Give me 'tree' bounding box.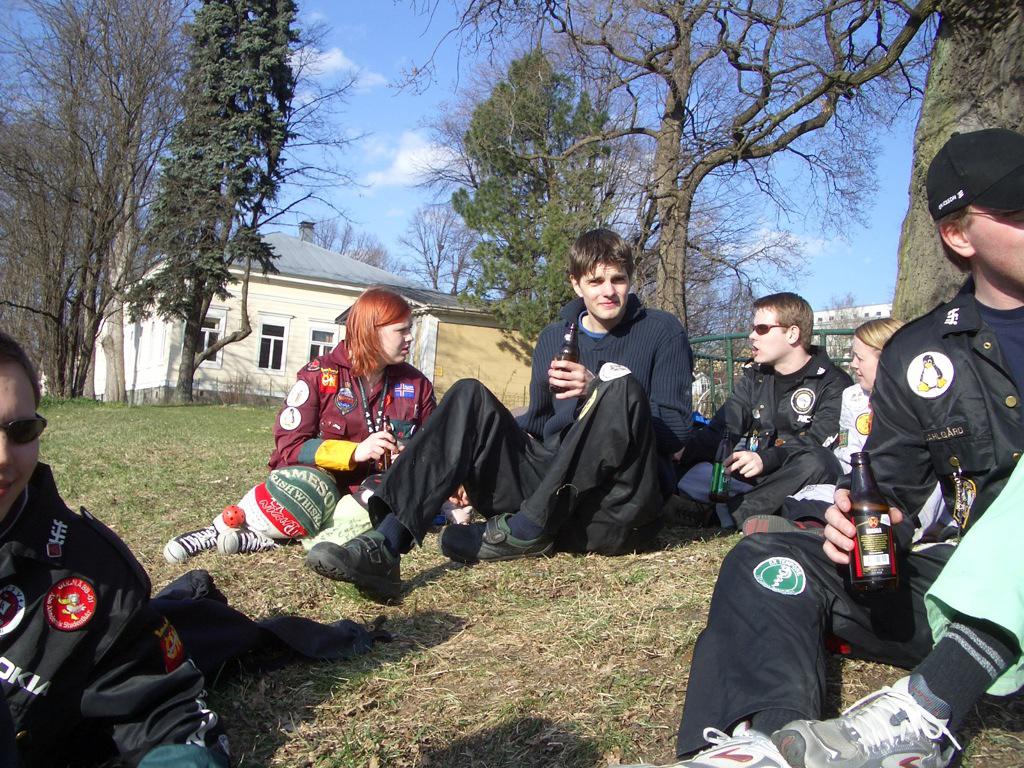
detection(378, 0, 984, 407).
